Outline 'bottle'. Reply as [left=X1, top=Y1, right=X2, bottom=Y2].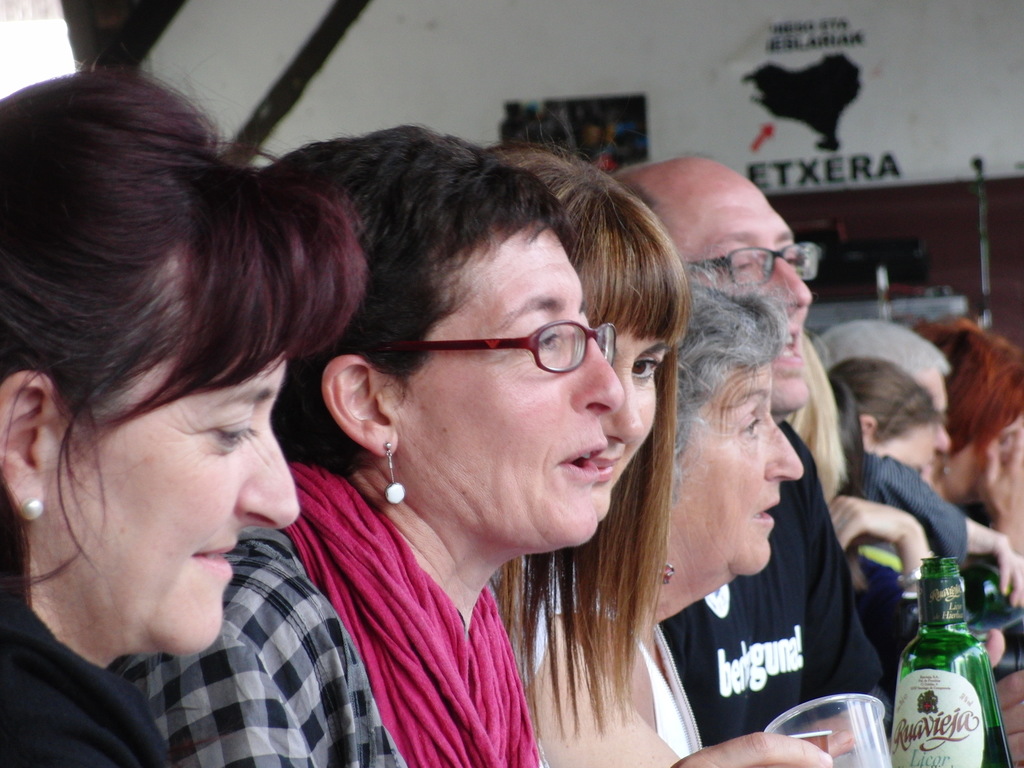
[left=894, top=586, right=993, bottom=759].
